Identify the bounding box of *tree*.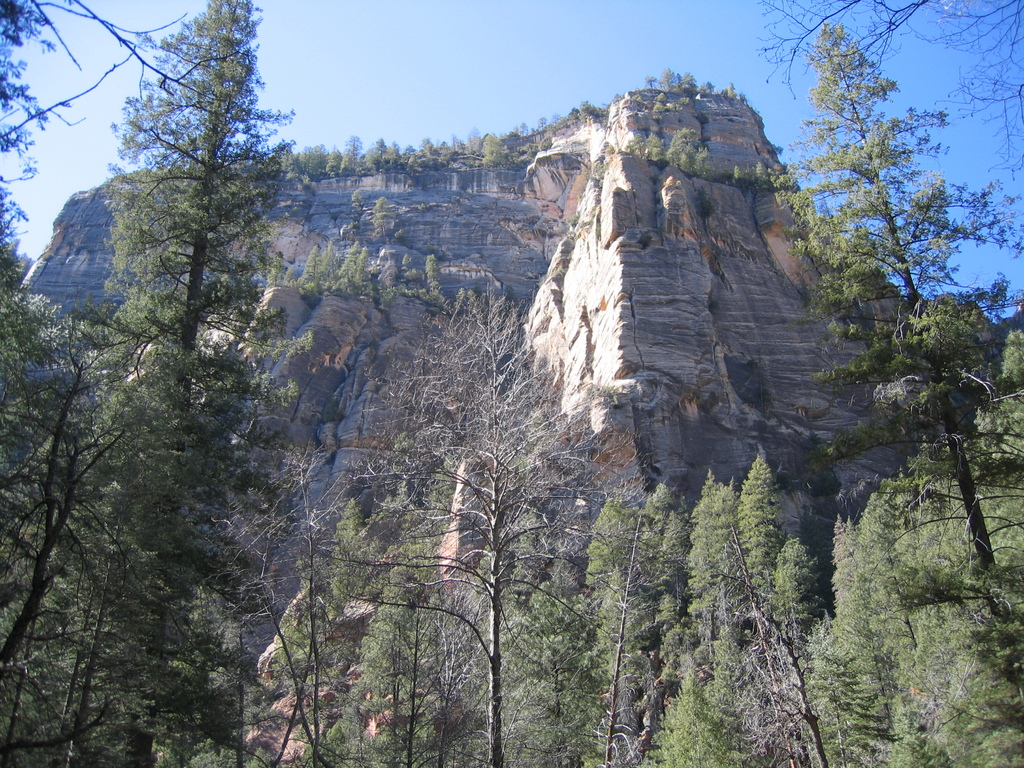
752:0:1021:172.
